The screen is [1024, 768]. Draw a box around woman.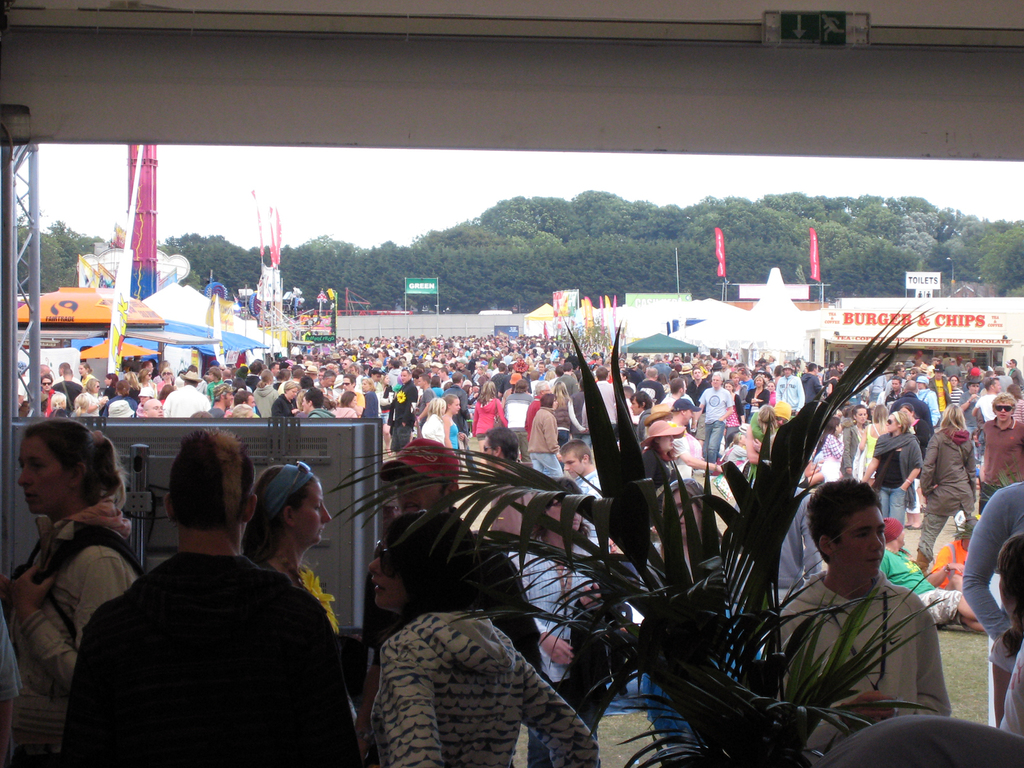
region(366, 515, 600, 767).
